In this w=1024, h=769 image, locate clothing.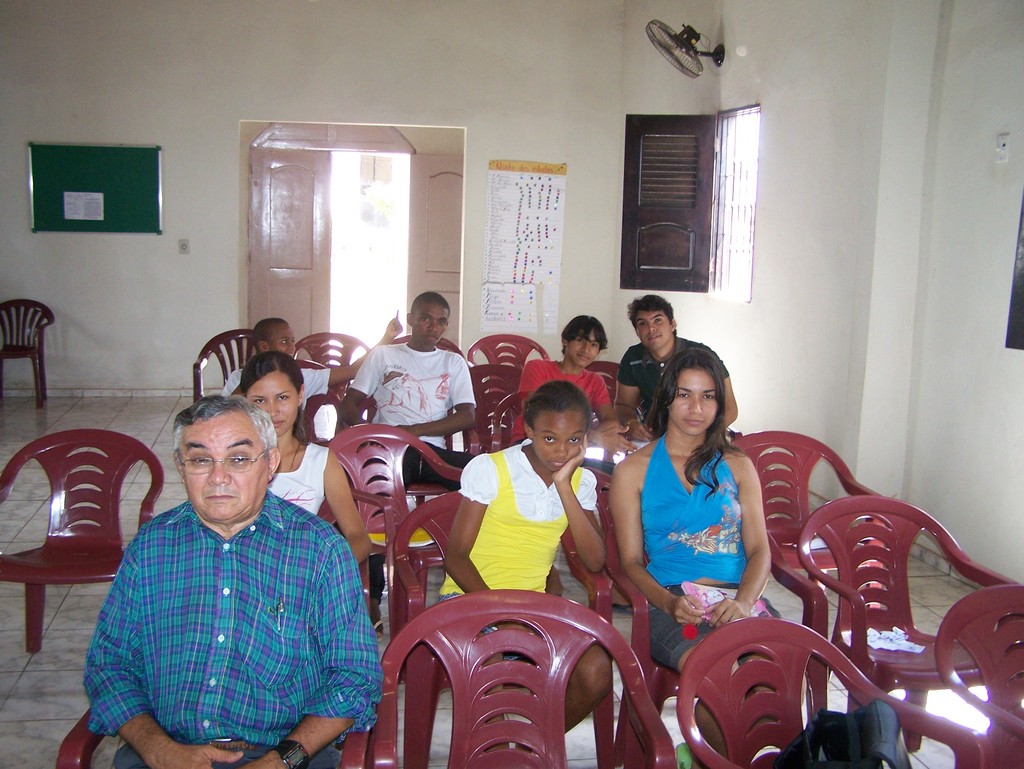
Bounding box: box(265, 438, 331, 513).
